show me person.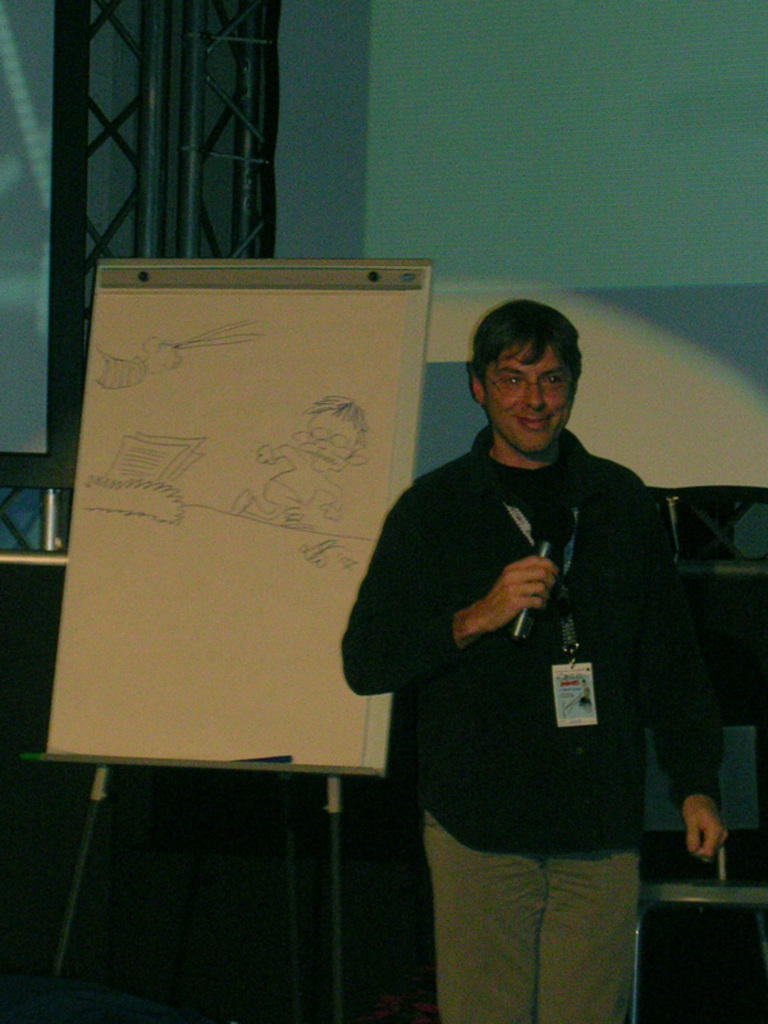
person is here: x1=233, y1=397, x2=365, y2=530.
